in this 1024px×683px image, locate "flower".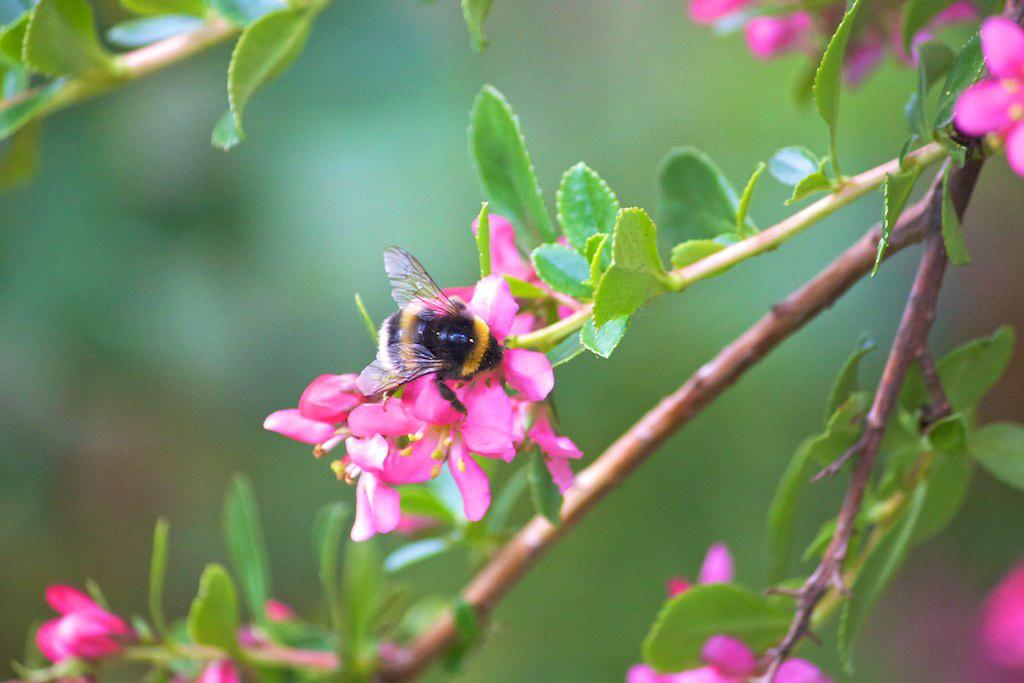
Bounding box: locate(694, 0, 759, 22).
